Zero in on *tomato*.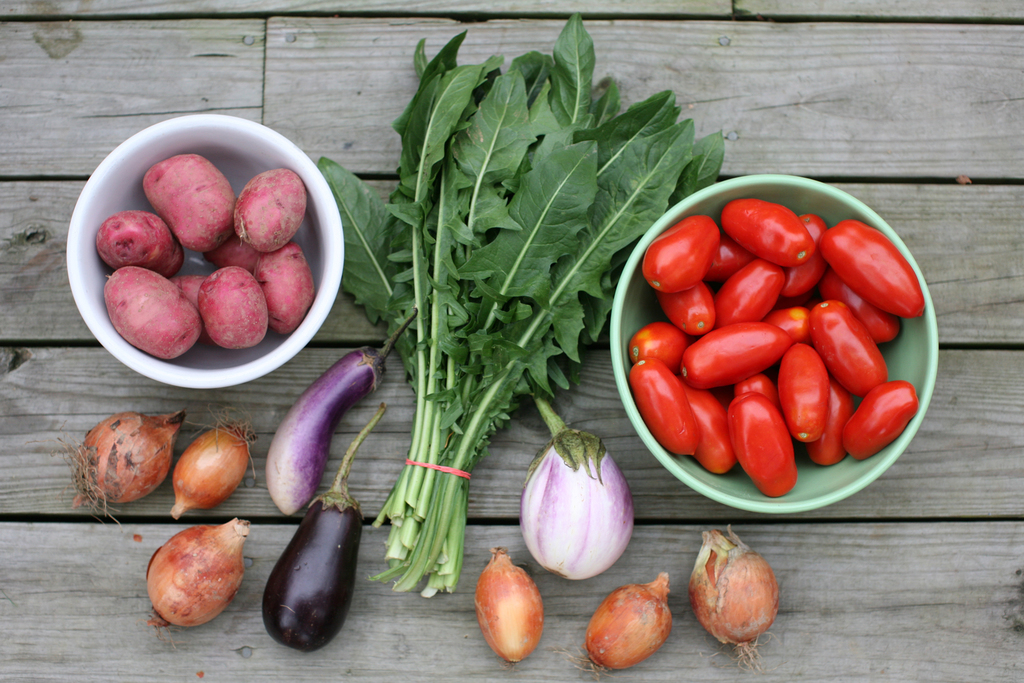
Zeroed in: [left=676, top=315, right=794, bottom=392].
